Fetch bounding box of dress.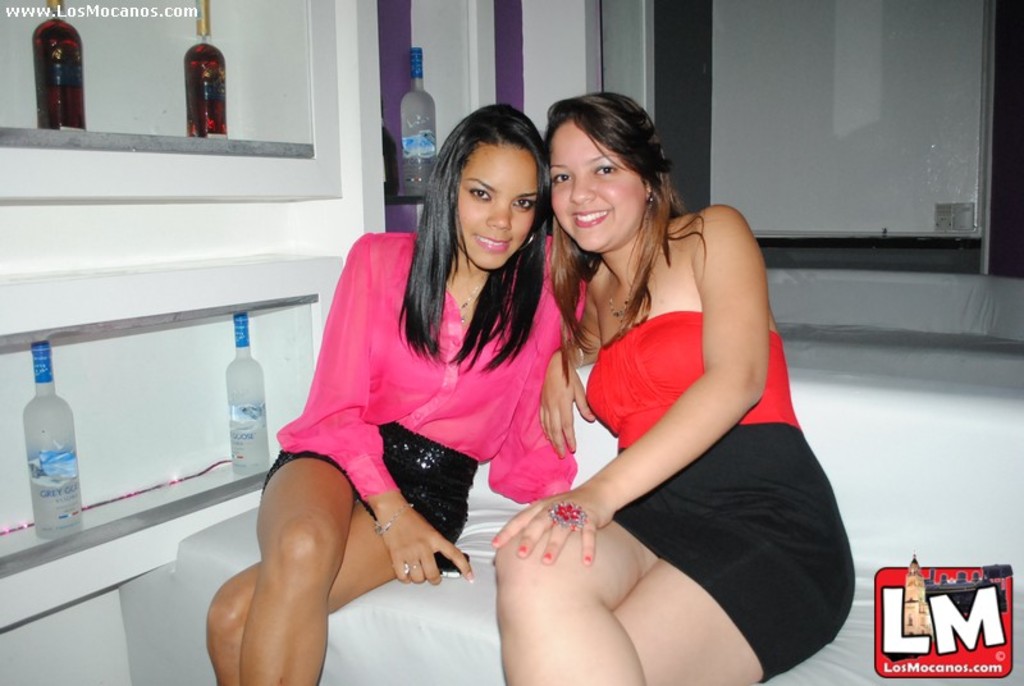
Bbox: region(584, 308, 856, 682).
